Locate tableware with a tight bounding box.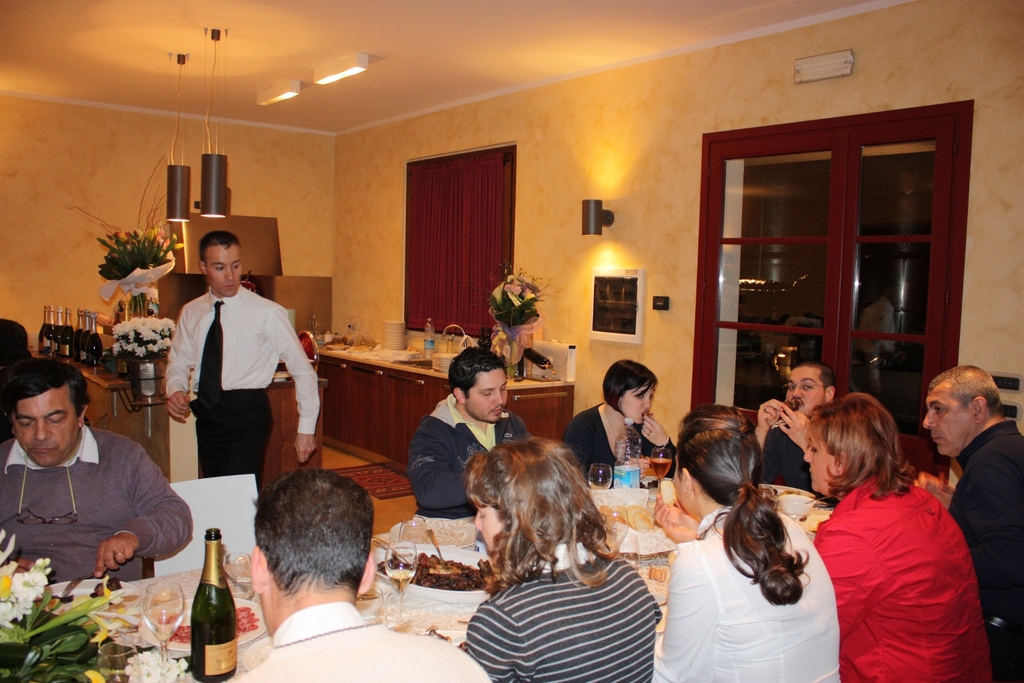
l=46, t=574, r=83, b=610.
